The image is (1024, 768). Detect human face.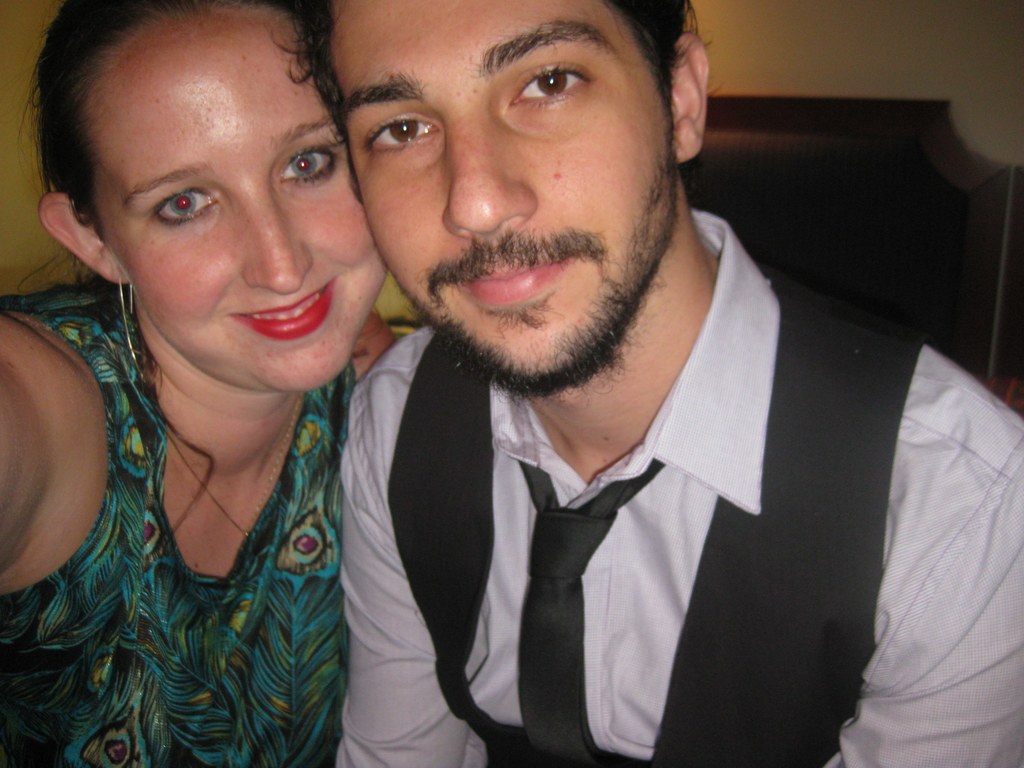
Detection: (339,0,677,397).
